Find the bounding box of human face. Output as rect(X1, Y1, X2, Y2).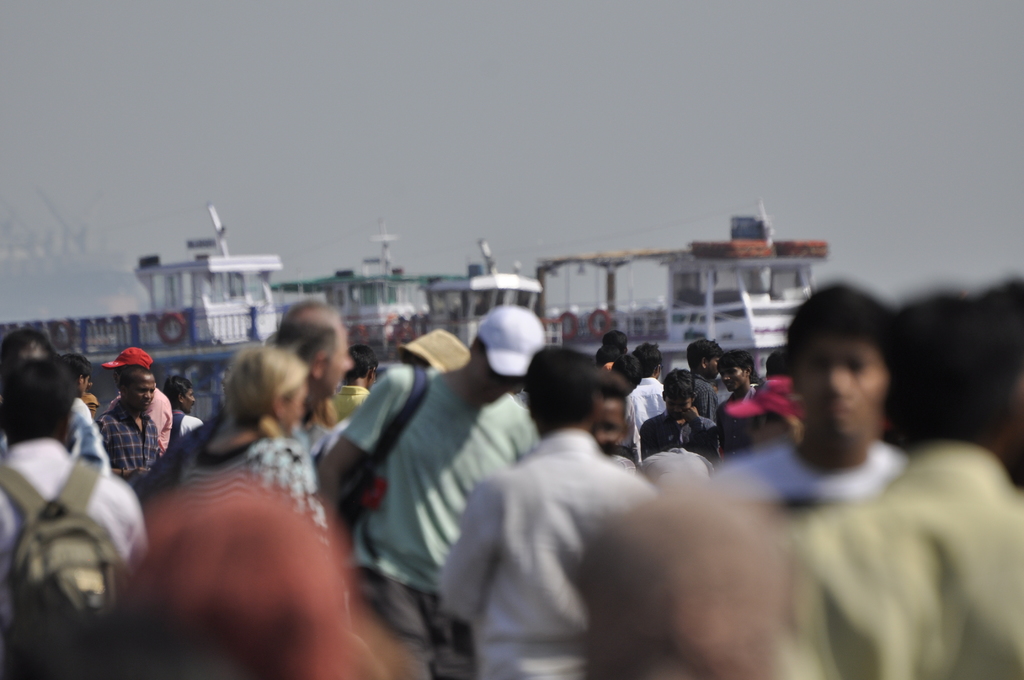
rect(282, 380, 307, 428).
